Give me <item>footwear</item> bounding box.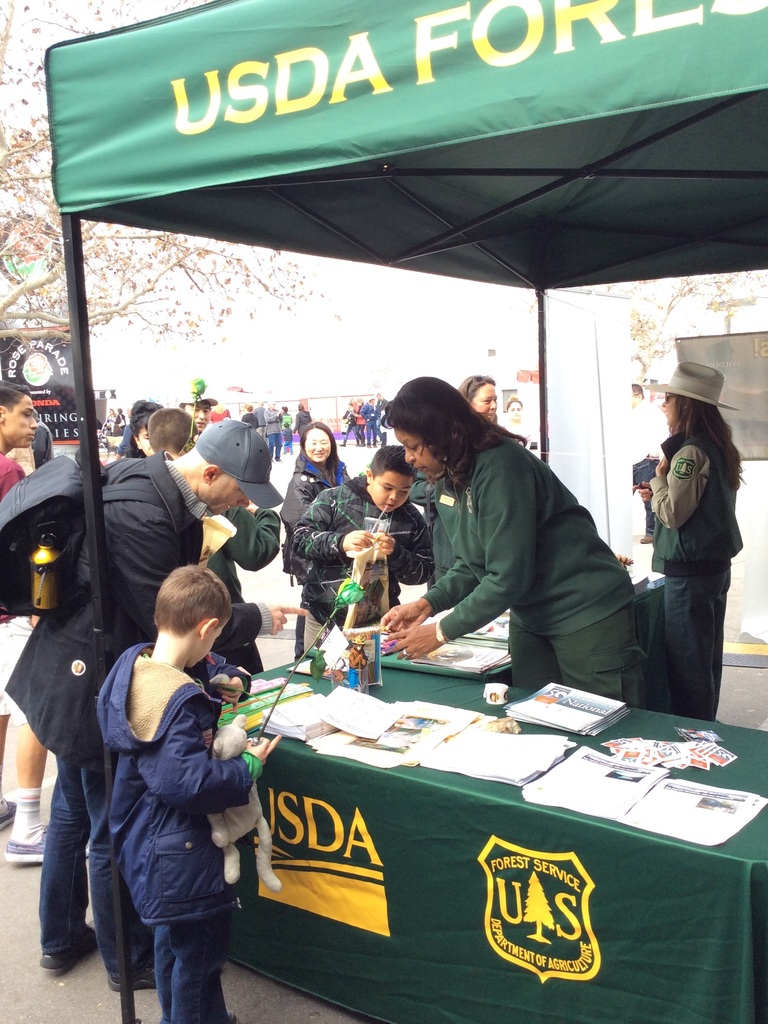
{"x1": 275, "y1": 456, "x2": 284, "y2": 461}.
